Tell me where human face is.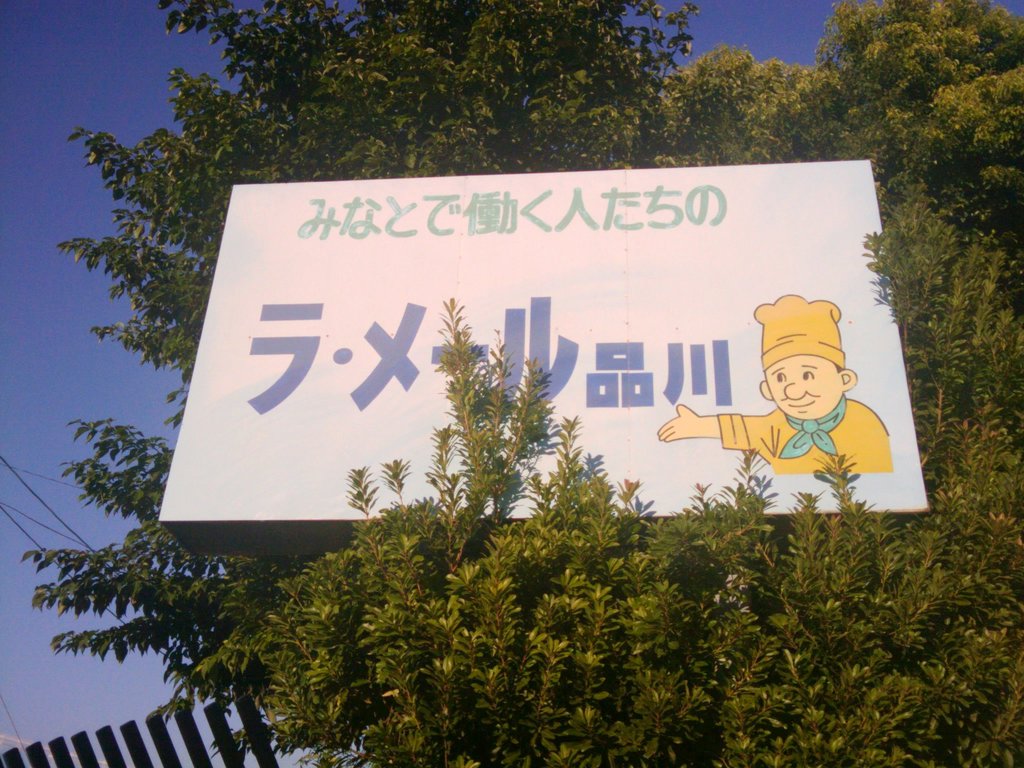
human face is at [left=764, top=356, right=840, bottom=420].
